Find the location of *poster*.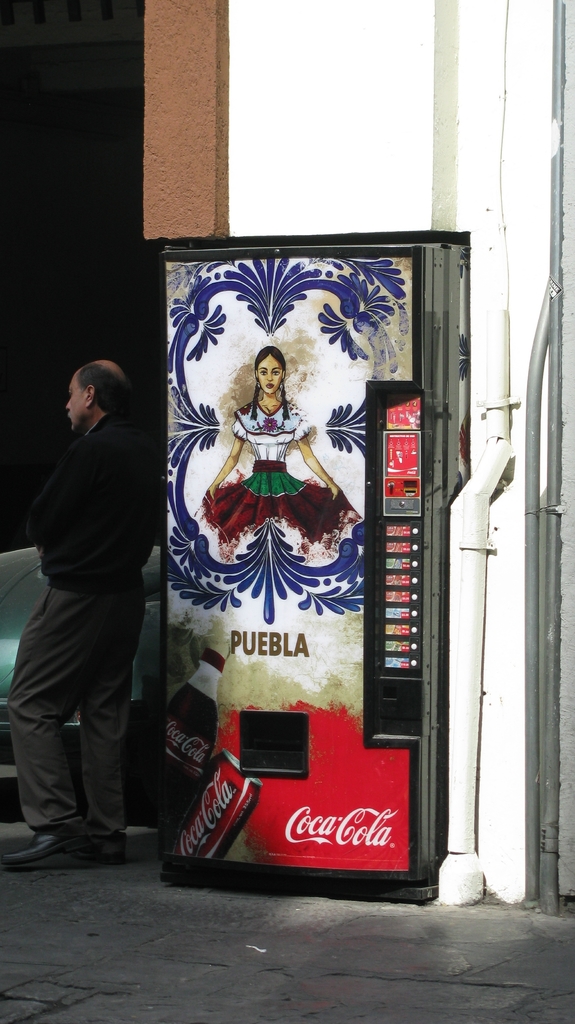
Location: locate(166, 262, 416, 874).
